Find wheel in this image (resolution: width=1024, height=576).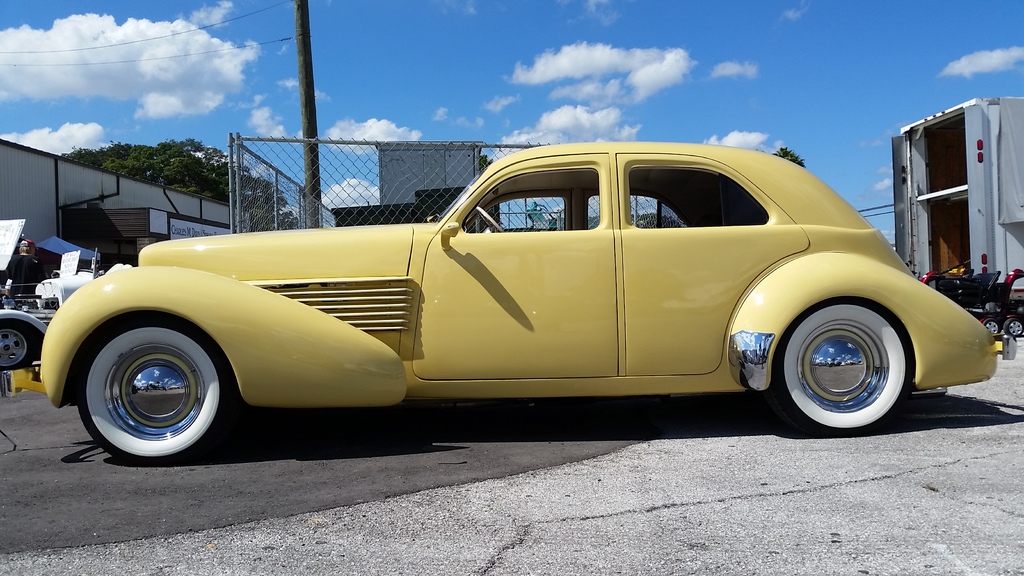
{"left": 77, "top": 319, "right": 223, "bottom": 463}.
